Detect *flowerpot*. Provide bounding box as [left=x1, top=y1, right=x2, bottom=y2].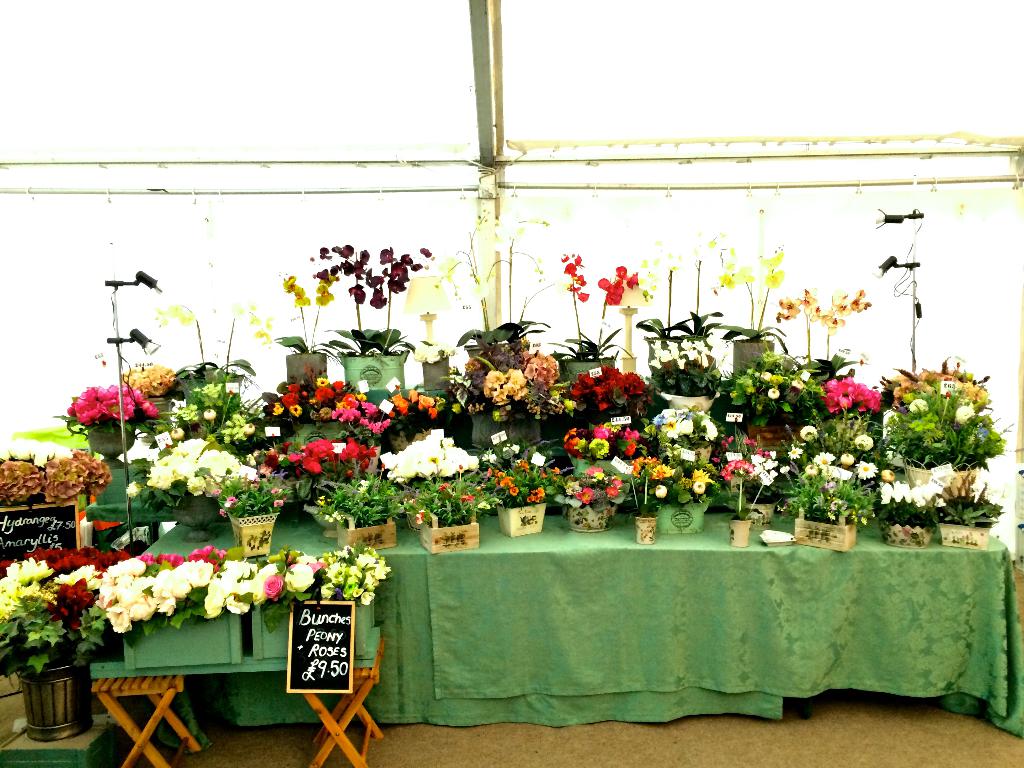
[left=413, top=508, right=479, bottom=552].
